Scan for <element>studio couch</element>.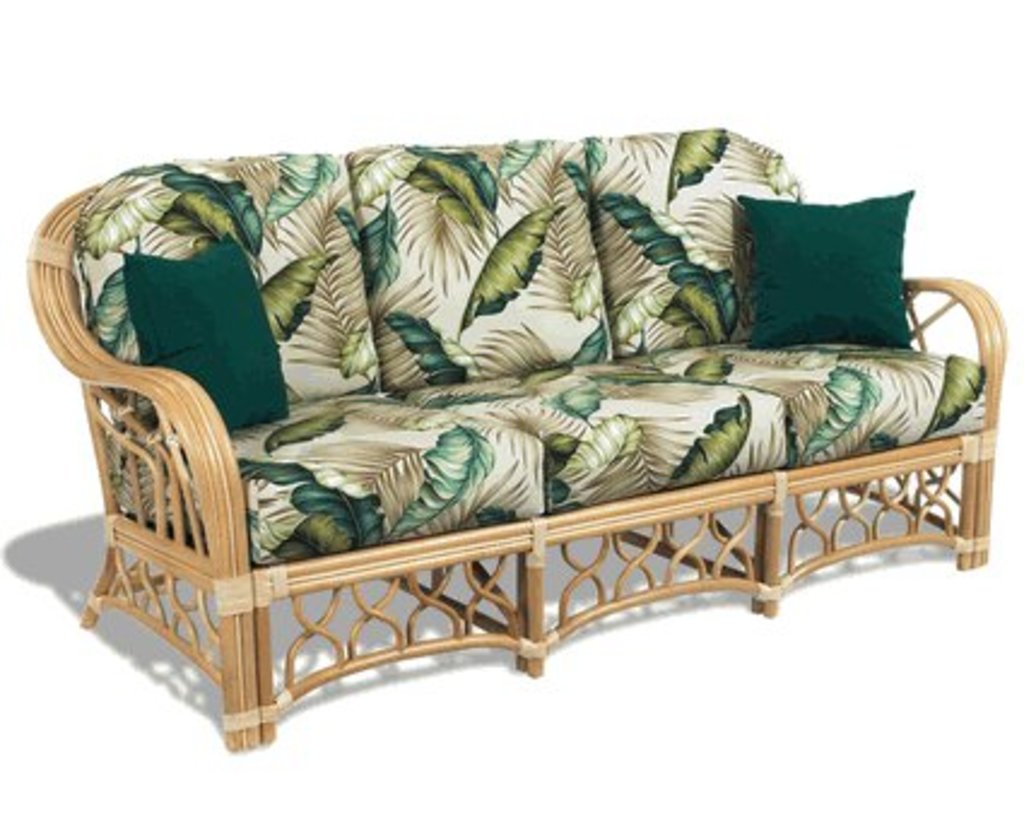
Scan result: 17 116 1002 747.
